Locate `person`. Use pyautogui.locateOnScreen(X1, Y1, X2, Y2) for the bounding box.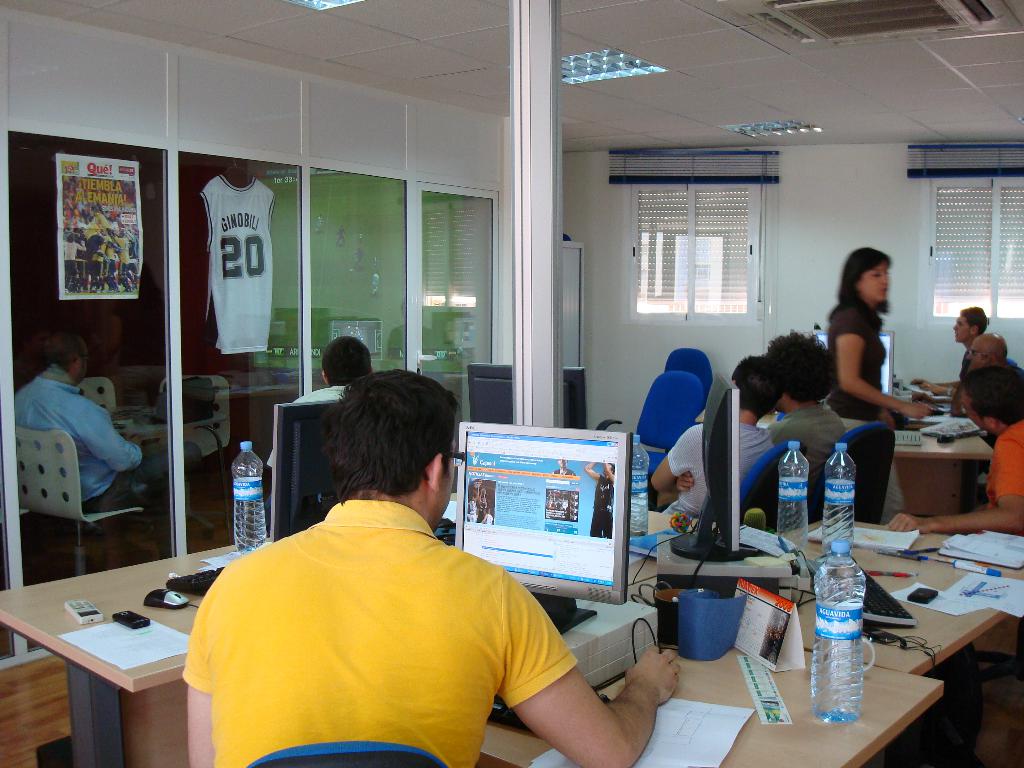
pyautogui.locateOnScreen(915, 306, 979, 381).
